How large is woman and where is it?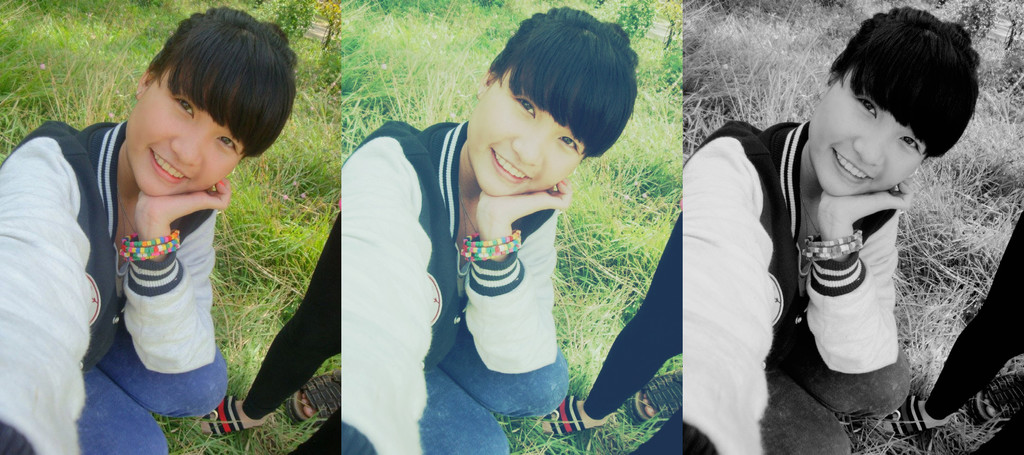
Bounding box: locate(684, 7, 982, 454).
